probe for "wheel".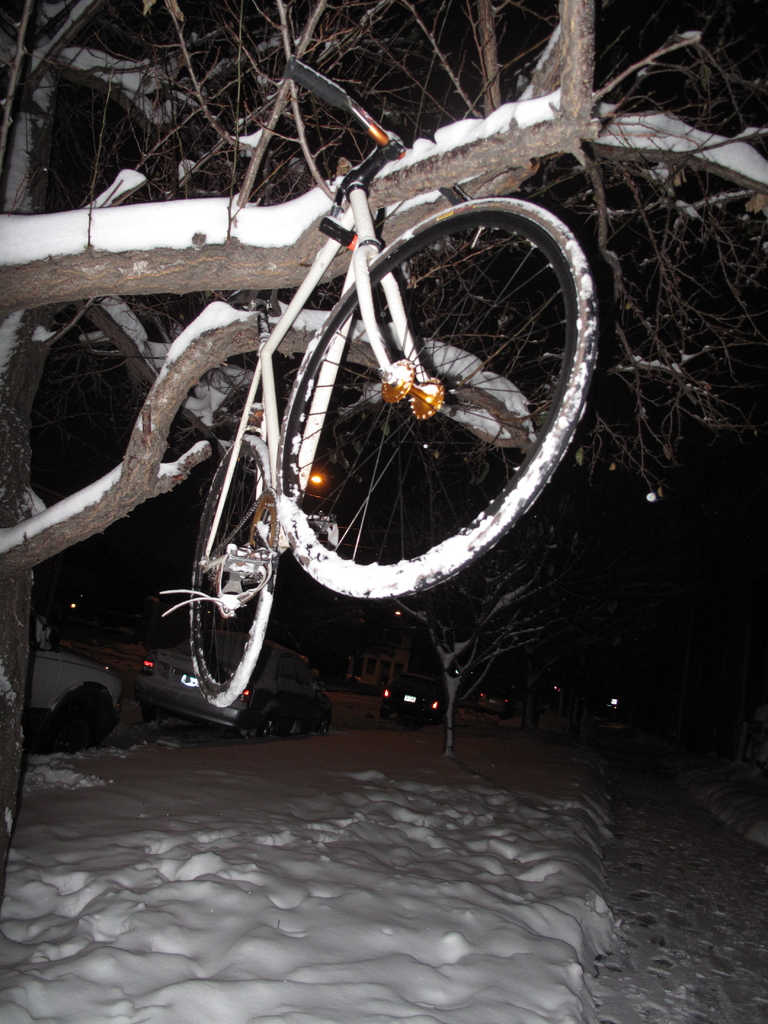
Probe result: l=250, t=714, r=275, b=739.
